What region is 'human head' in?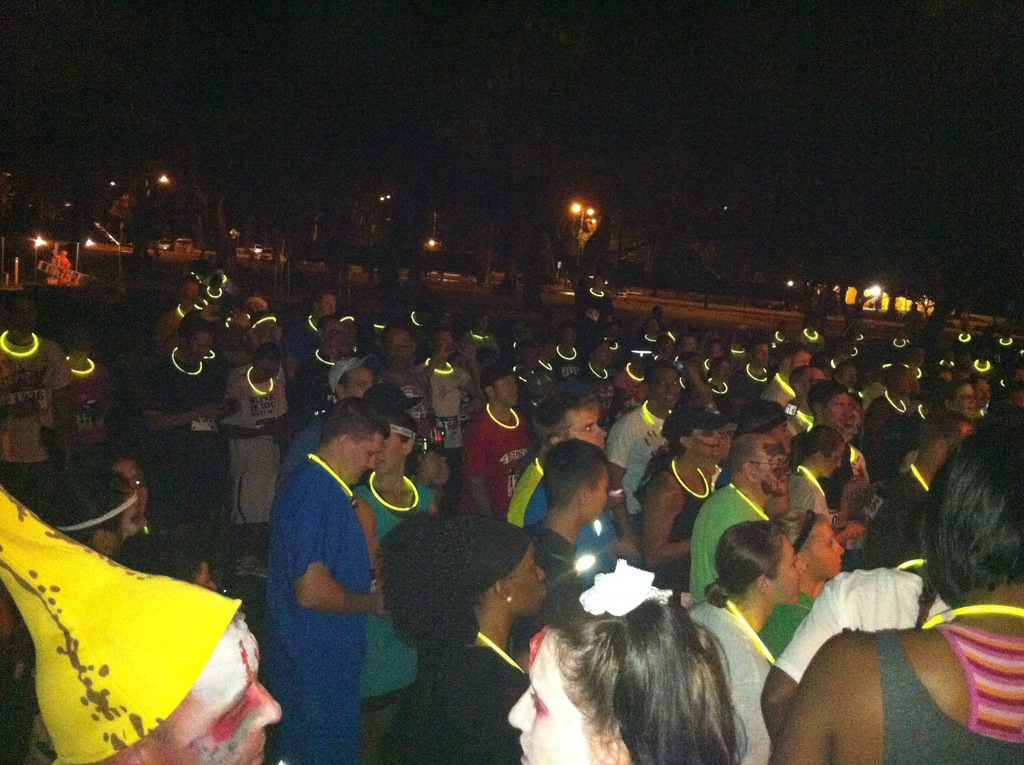
x1=88, y1=620, x2=282, y2=764.
